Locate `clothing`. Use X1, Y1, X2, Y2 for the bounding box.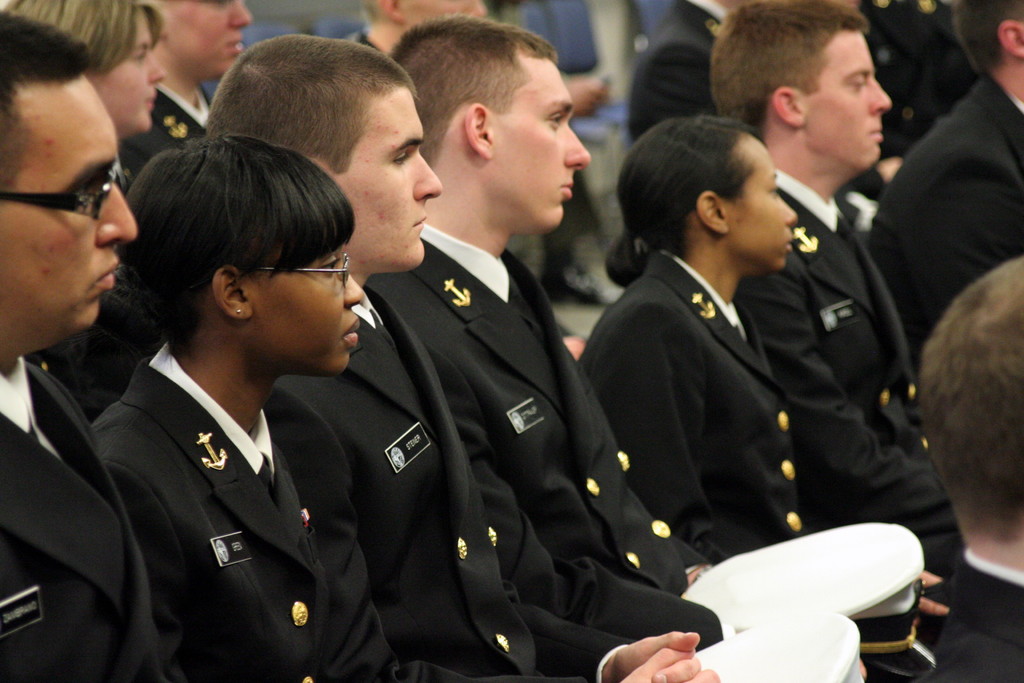
863, 76, 1023, 363.
